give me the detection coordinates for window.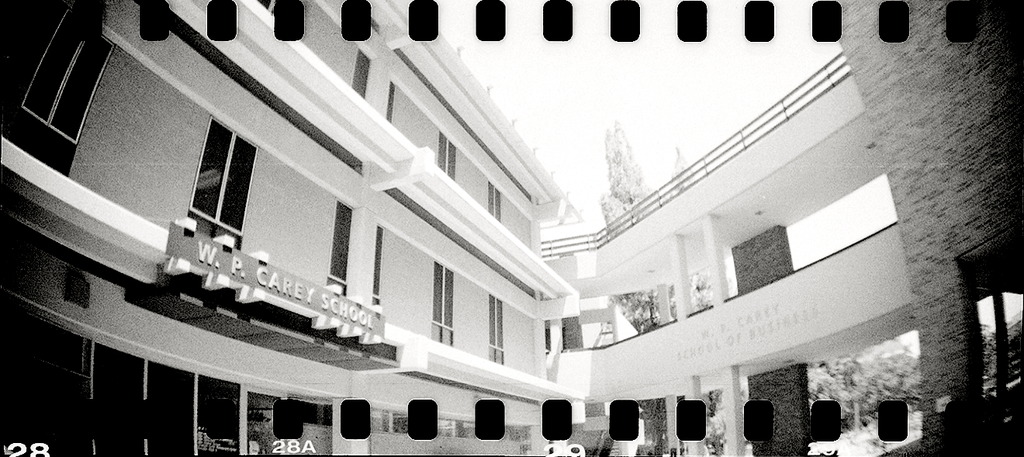
box=[326, 205, 351, 282].
